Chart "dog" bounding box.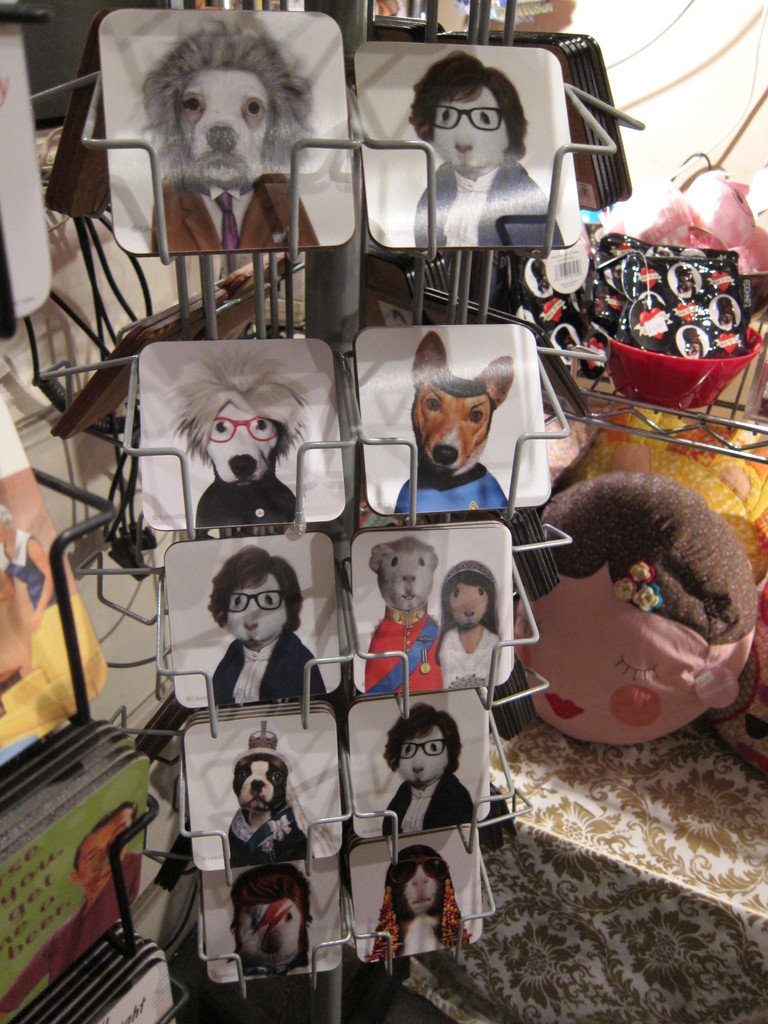
Charted: crop(358, 536, 442, 696).
